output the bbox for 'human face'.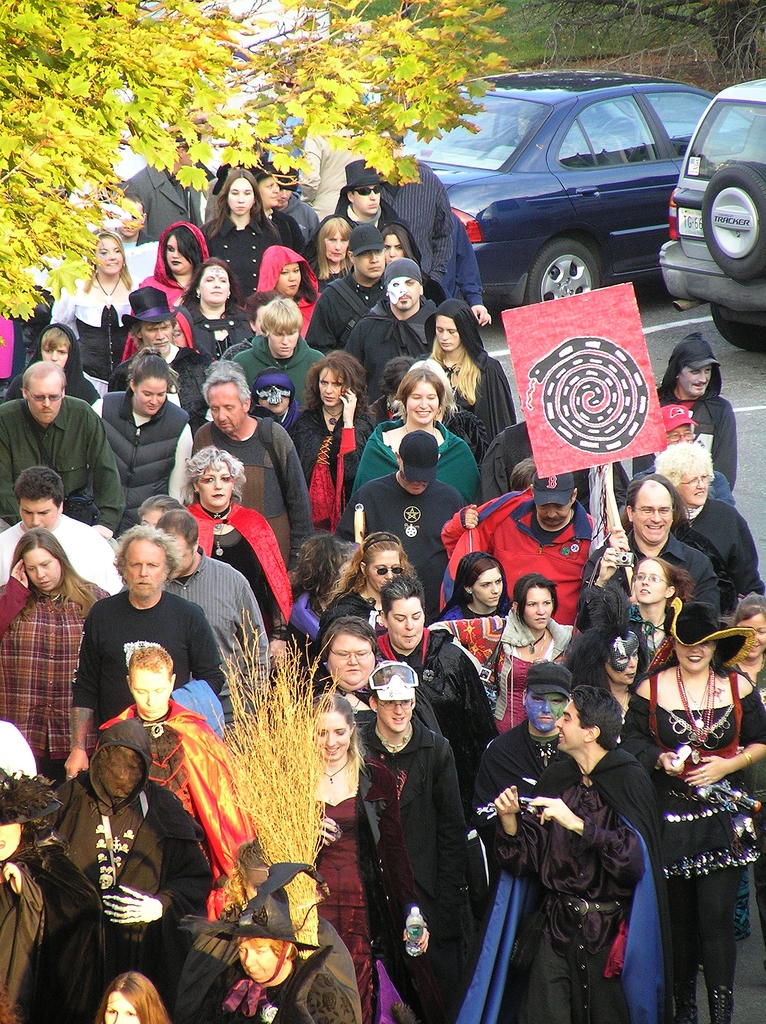
region(25, 547, 63, 589).
